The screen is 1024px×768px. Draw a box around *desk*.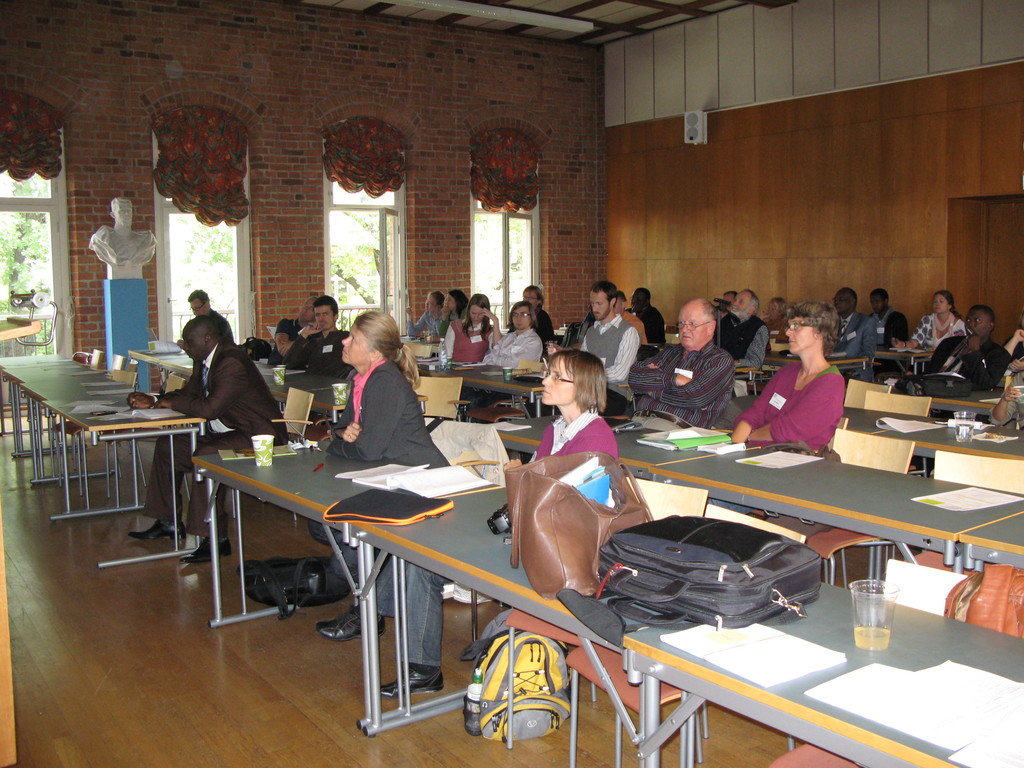
{"x1": 876, "y1": 414, "x2": 1023, "y2": 479}.
